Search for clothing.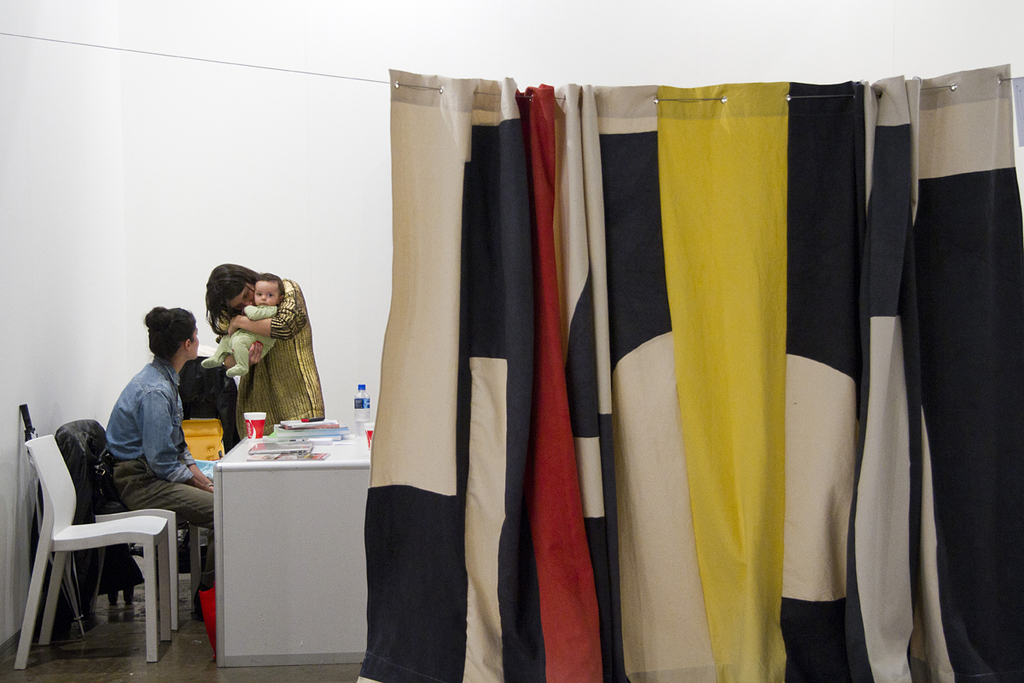
Found at select_region(208, 302, 279, 380).
